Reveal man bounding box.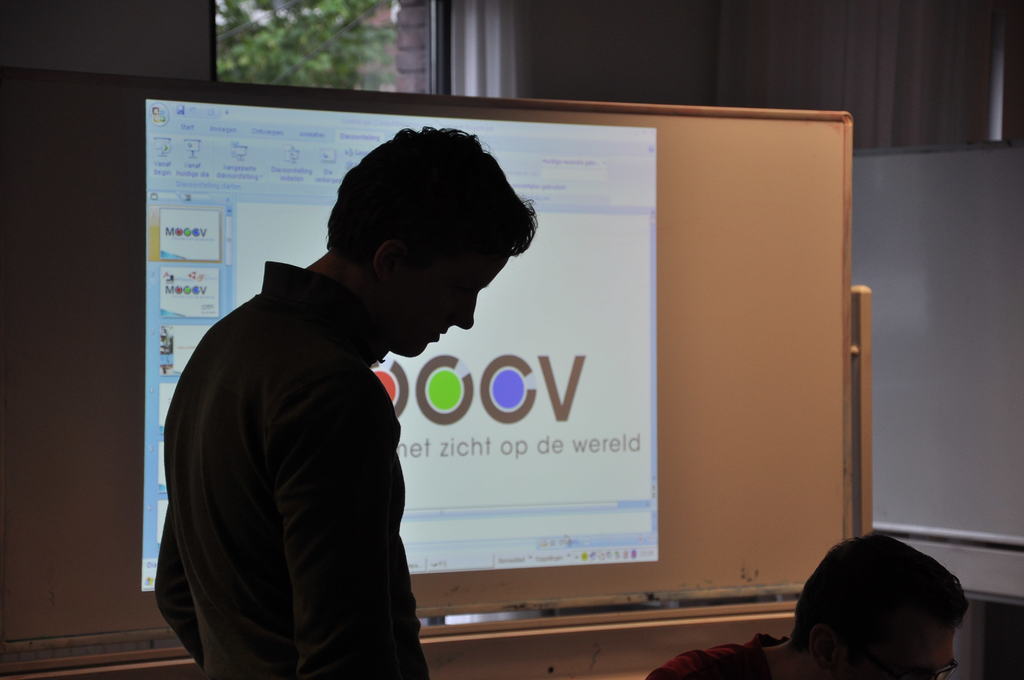
Revealed: (left=639, top=533, right=975, bottom=679).
